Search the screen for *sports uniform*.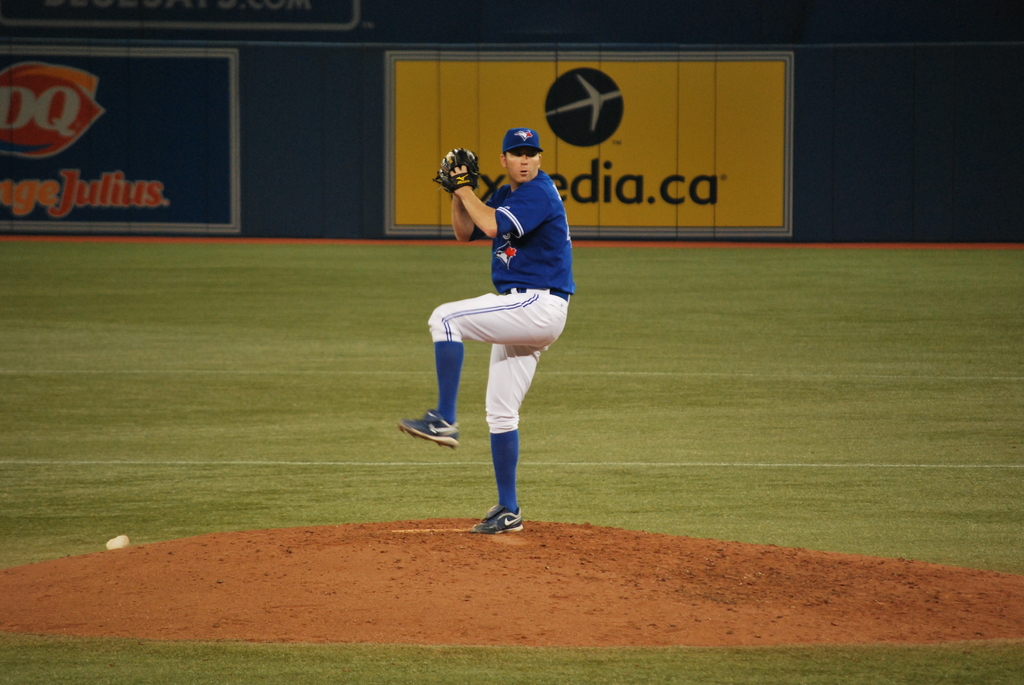
Found at rect(396, 127, 578, 535).
